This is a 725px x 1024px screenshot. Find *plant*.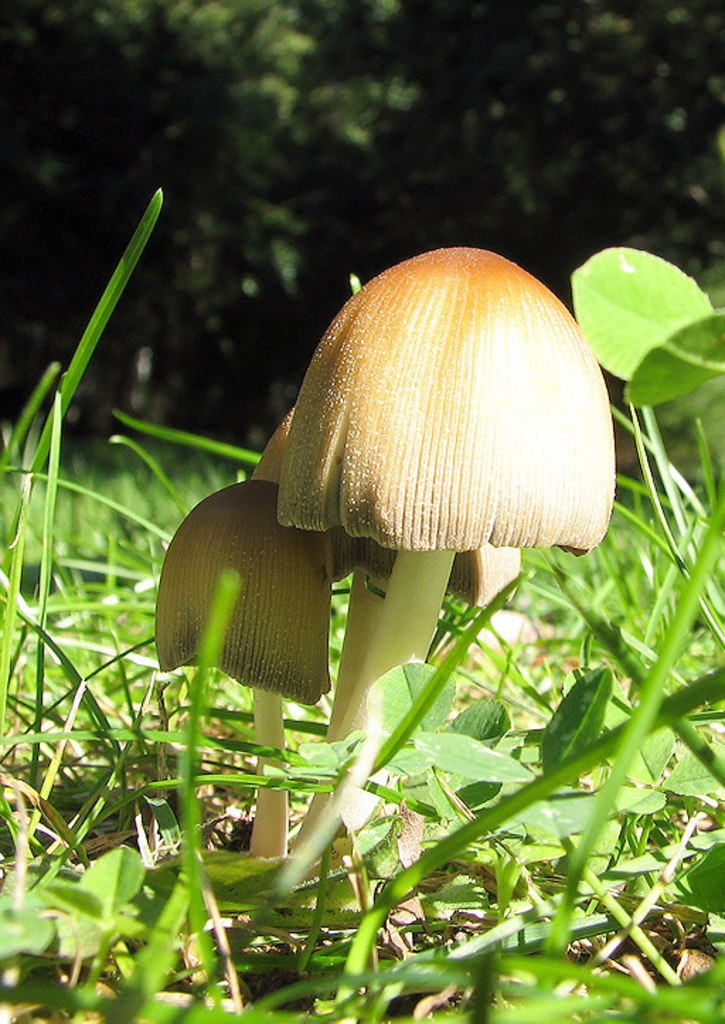
Bounding box: [left=58, top=139, right=707, bottom=922].
